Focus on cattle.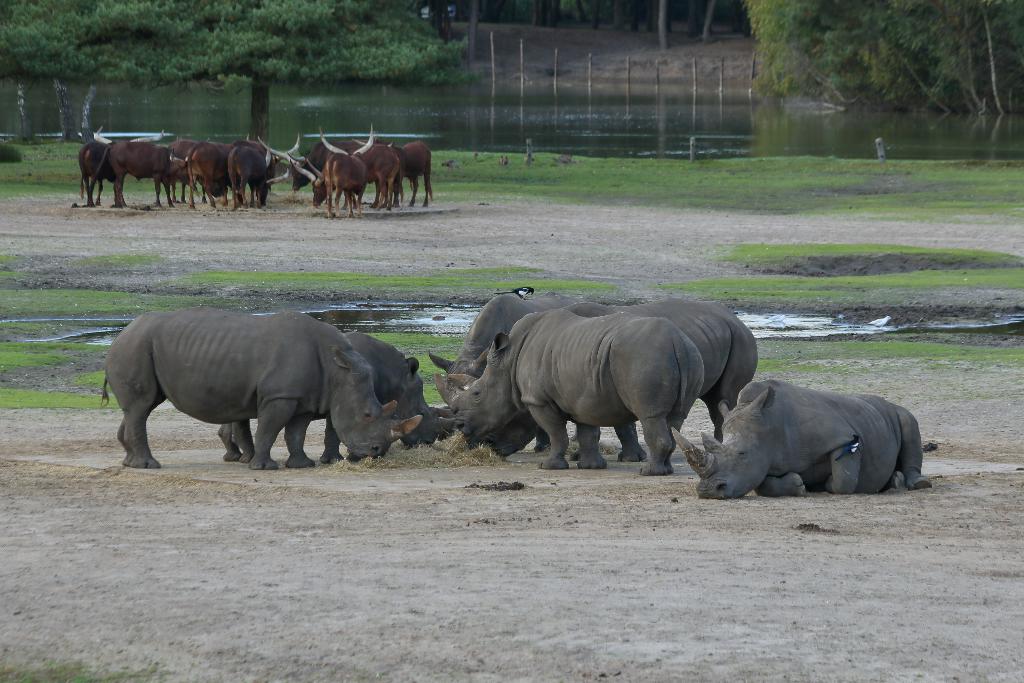
Focused at bbox(454, 304, 707, 473).
